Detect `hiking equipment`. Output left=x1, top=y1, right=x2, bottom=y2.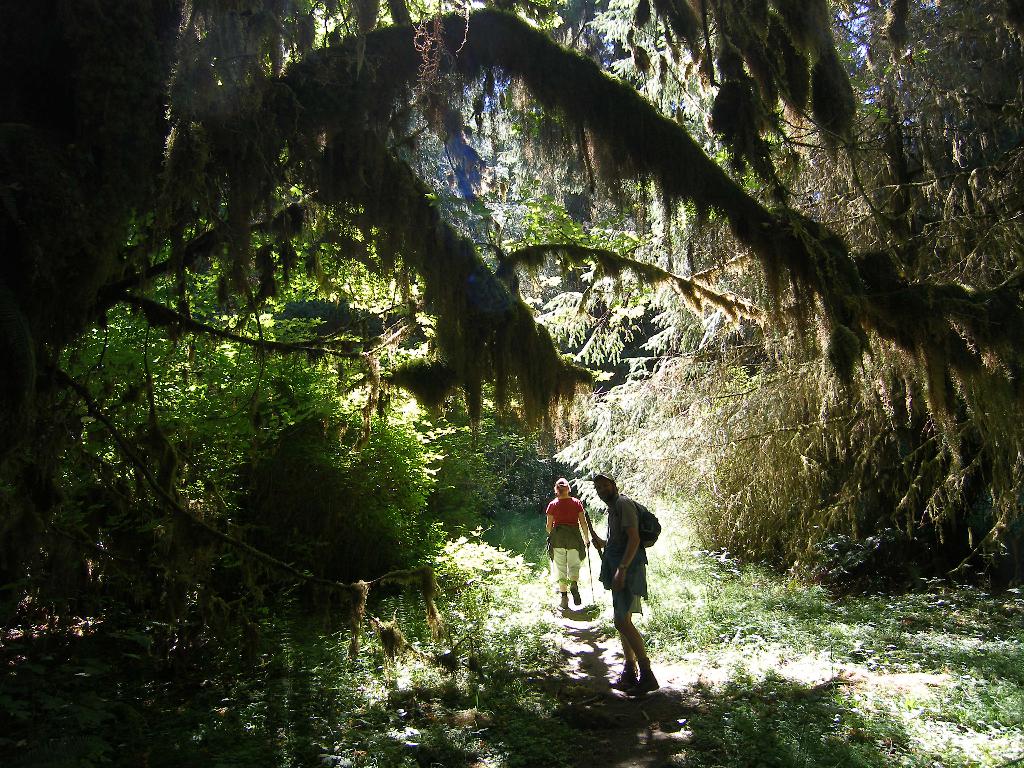
left=583, top=540, right=593, bottom=607.
